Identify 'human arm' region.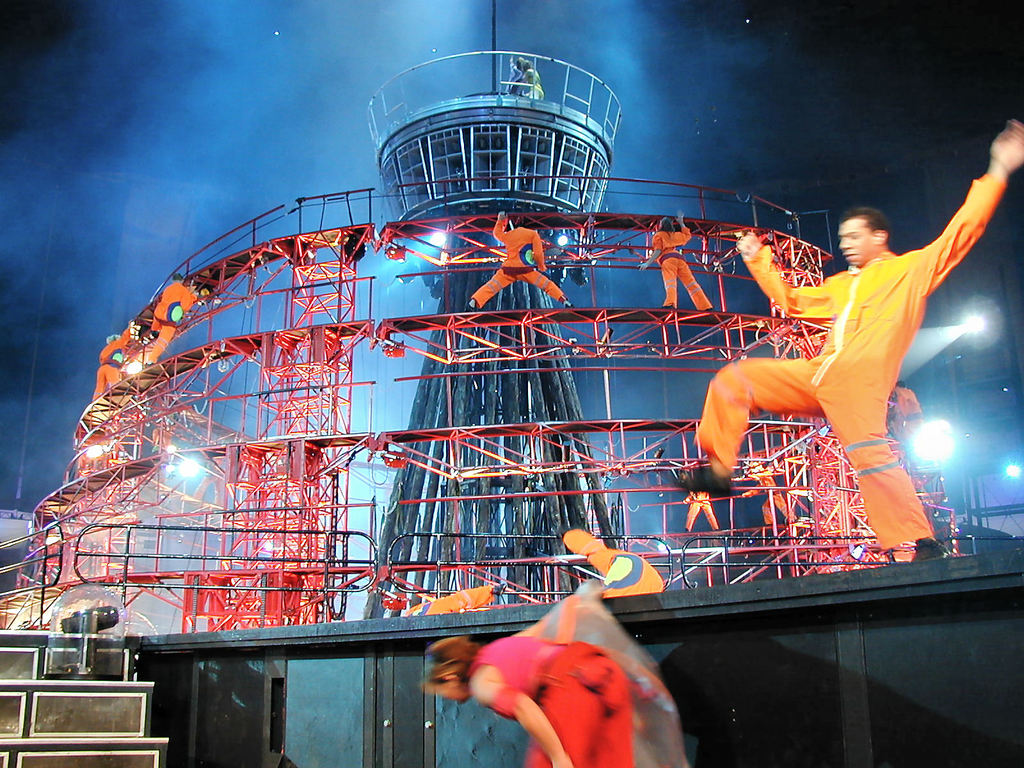
Region: 490, 209, 511, 243.
